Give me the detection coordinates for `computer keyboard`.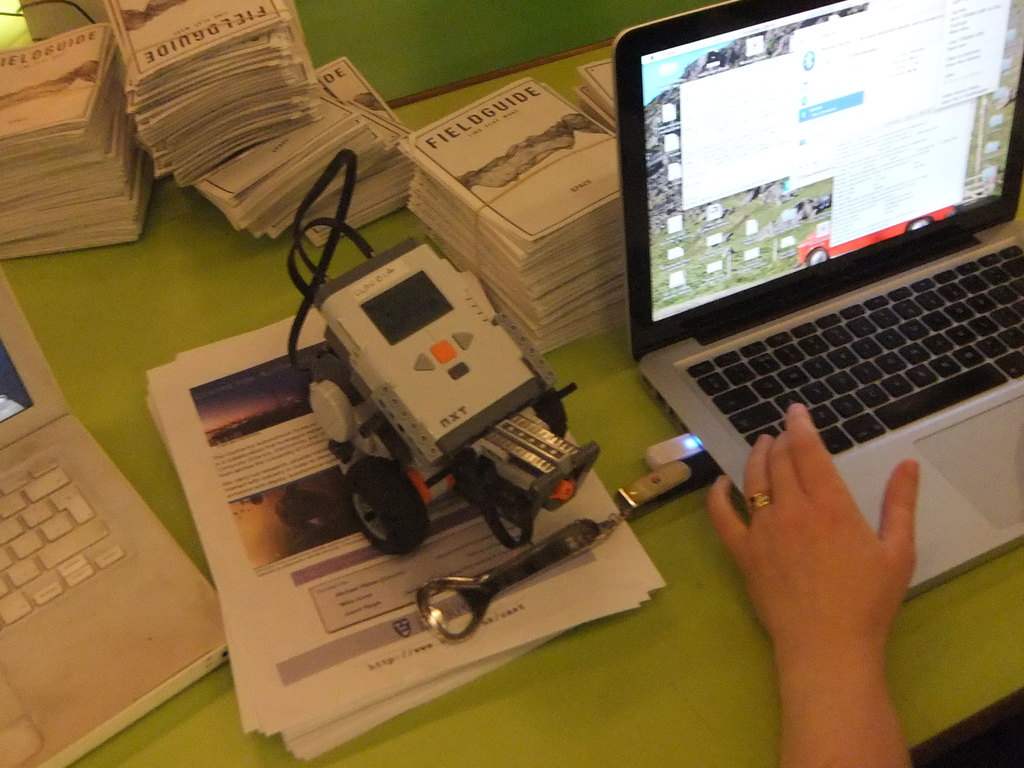
<box>0,451,129,634</box>.
